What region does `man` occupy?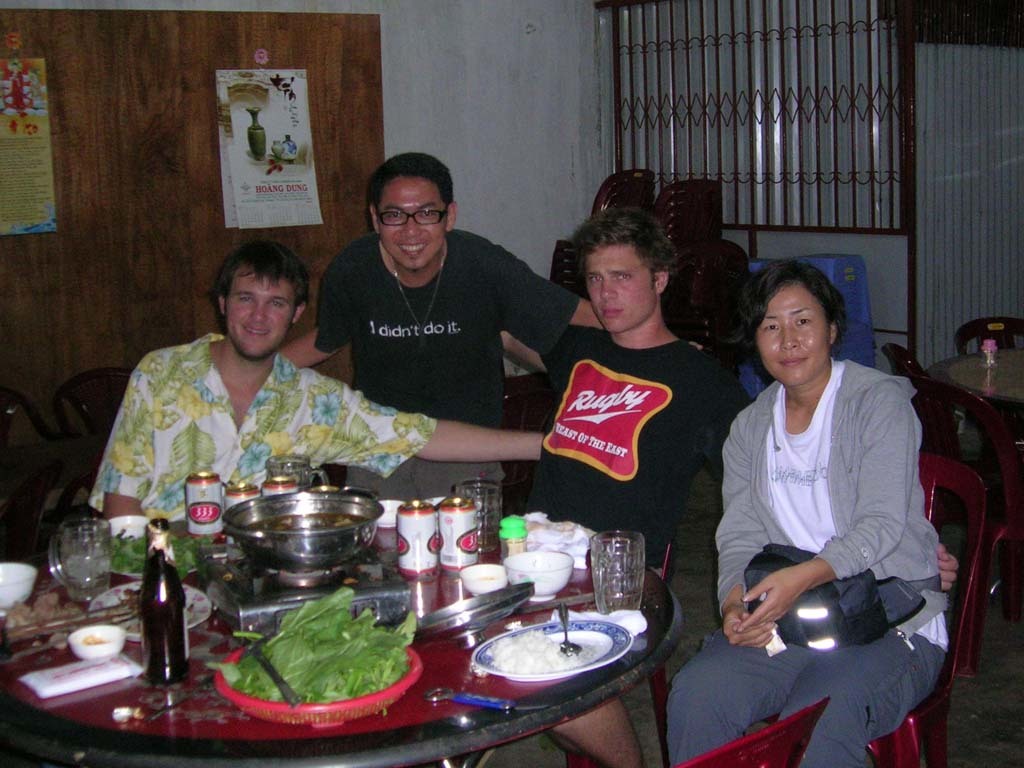
box=[282, 154, 598, 496].
